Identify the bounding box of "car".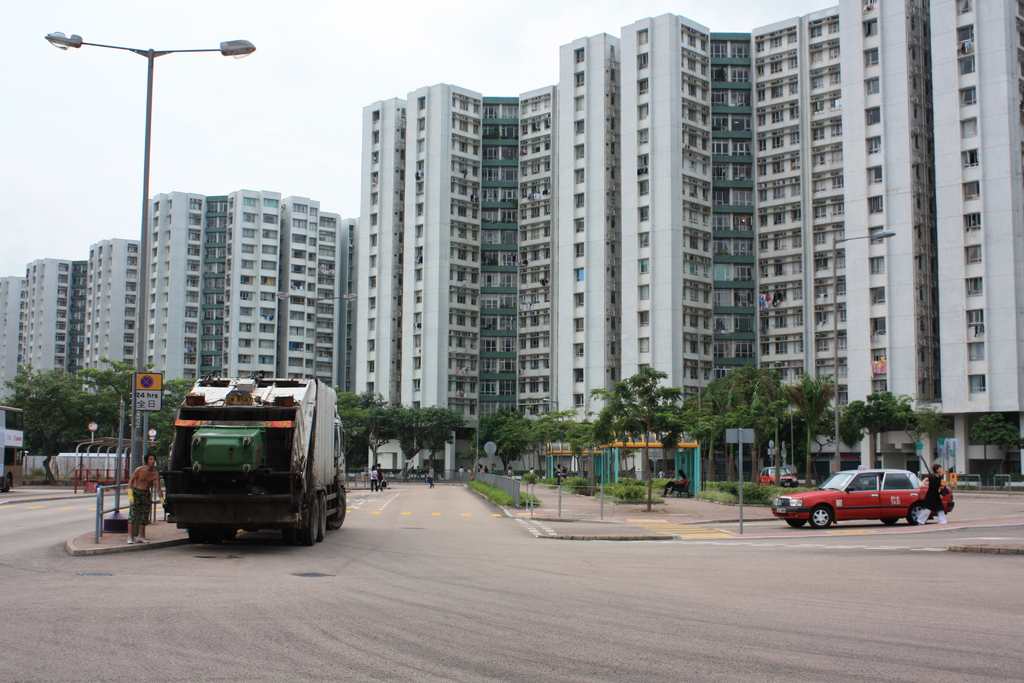
755/468/796/486.
